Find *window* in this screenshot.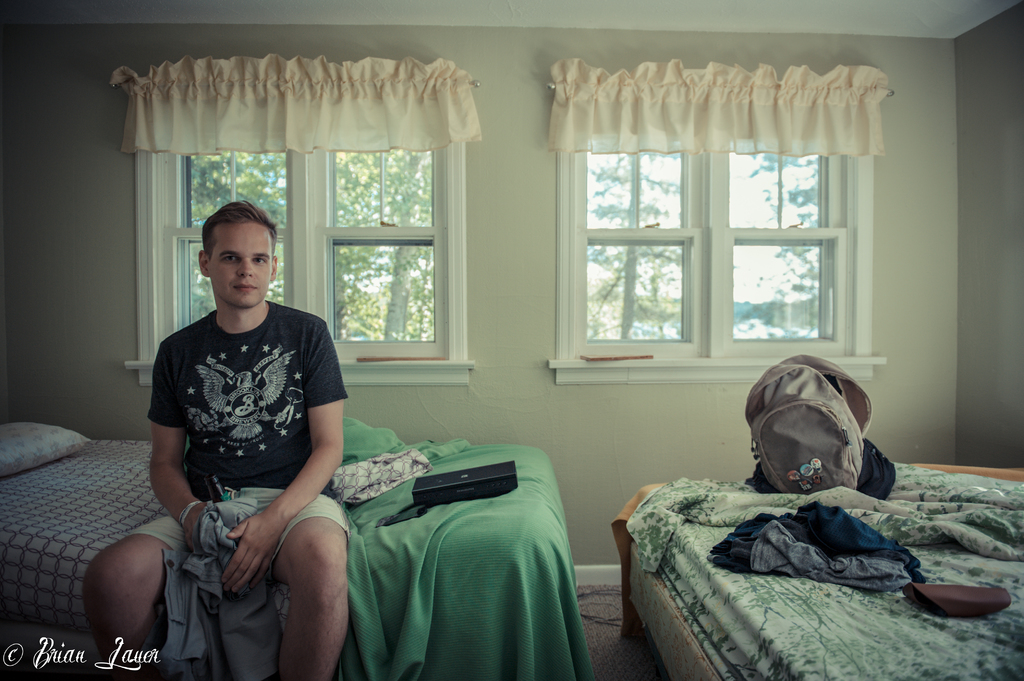
The bounding box for *window* is 132:57:470:392.
